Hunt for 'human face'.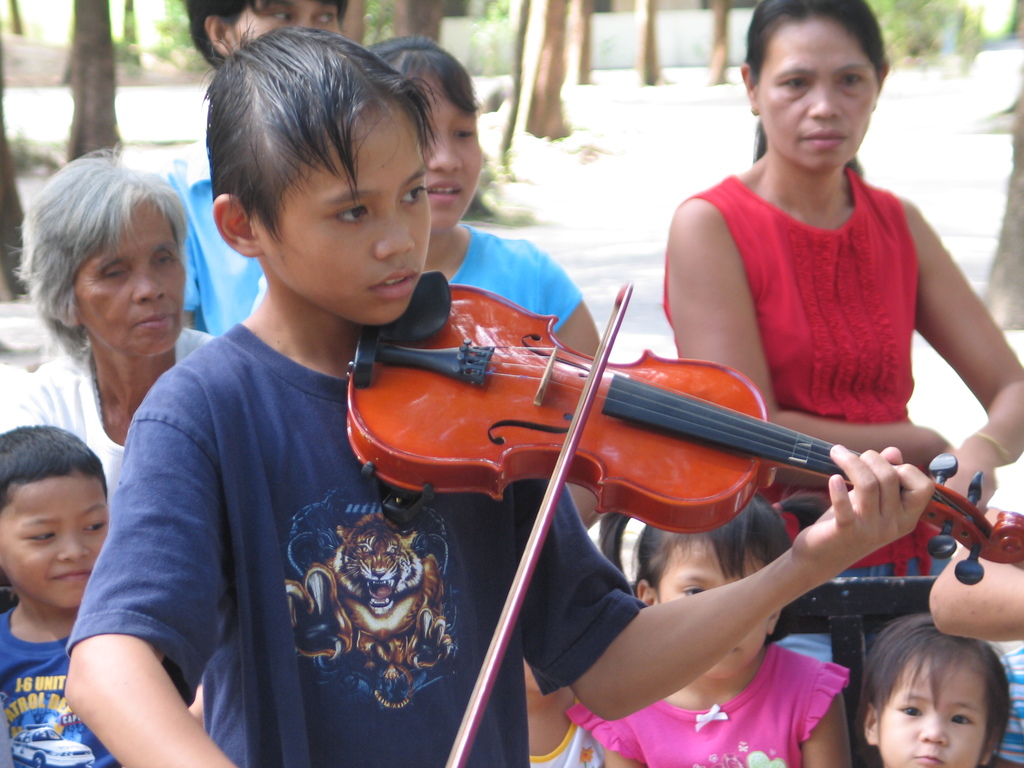
Hunted down at pyautogui.locateOnScreen(0, 478, 107, 612).
